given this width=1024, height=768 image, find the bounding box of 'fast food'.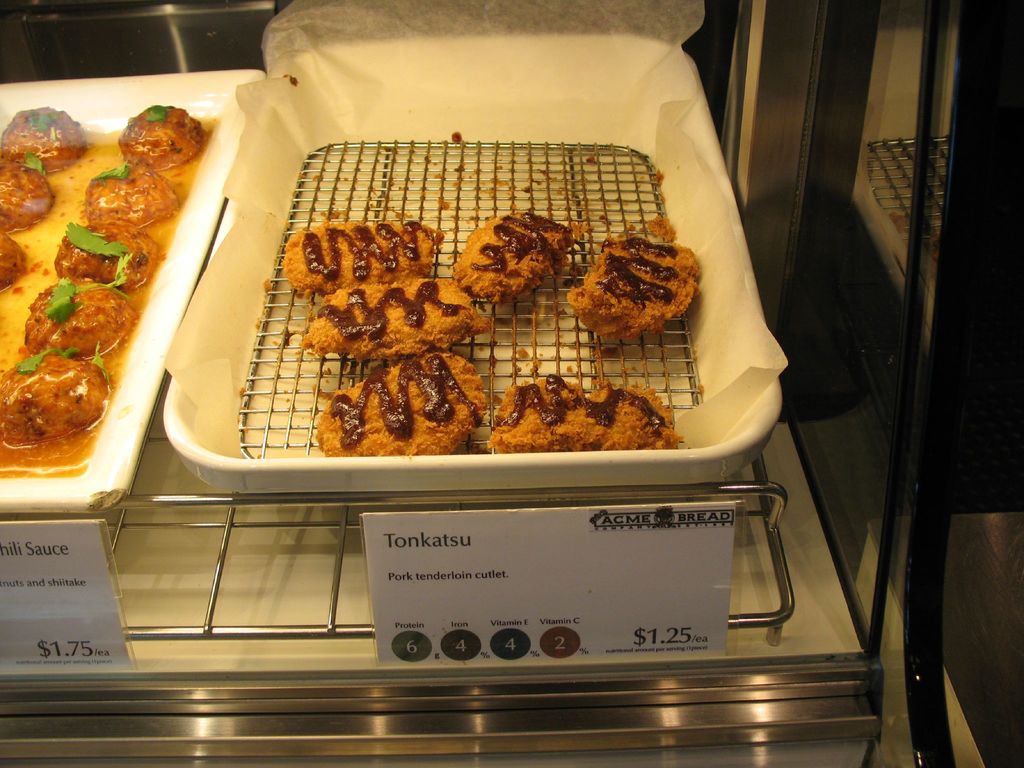
0,161,59,225.
